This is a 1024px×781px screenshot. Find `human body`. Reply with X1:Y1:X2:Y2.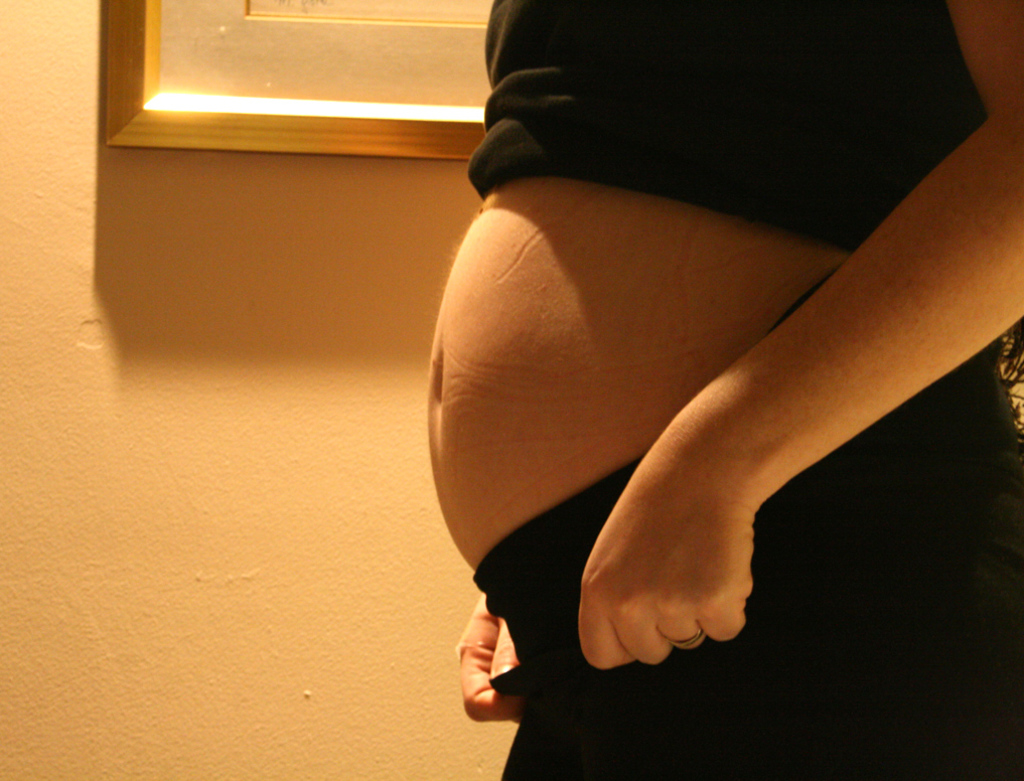
419:2:1023:780.
